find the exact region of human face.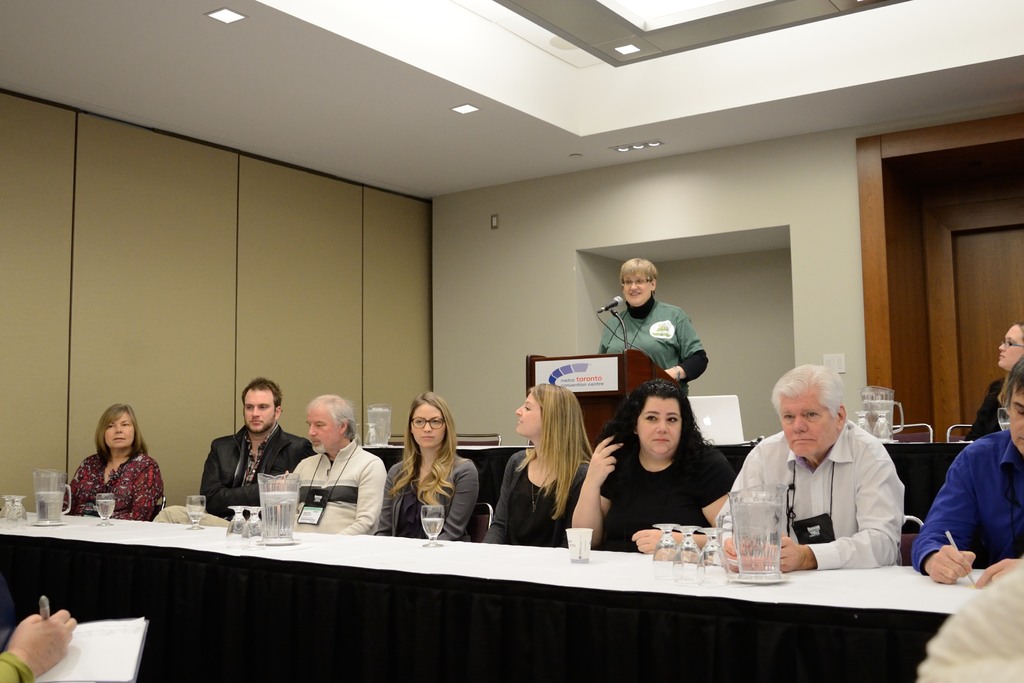
Exact region: BBox(624, 274, 653, 309).
